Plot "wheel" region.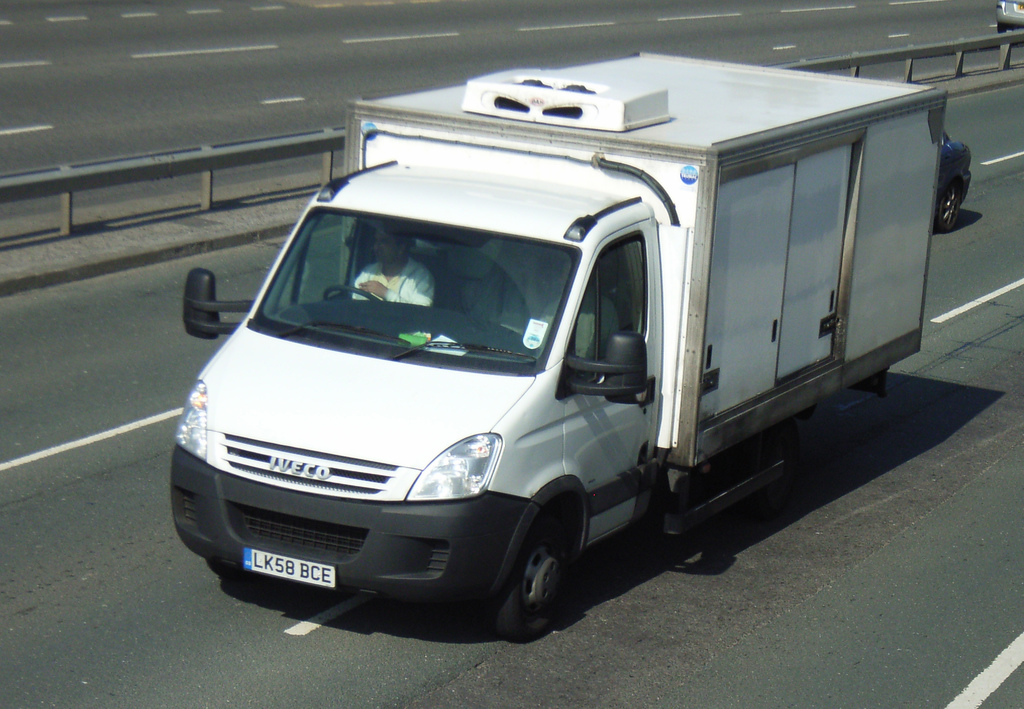
Plotted at locate(511, 514, 577, 632).
